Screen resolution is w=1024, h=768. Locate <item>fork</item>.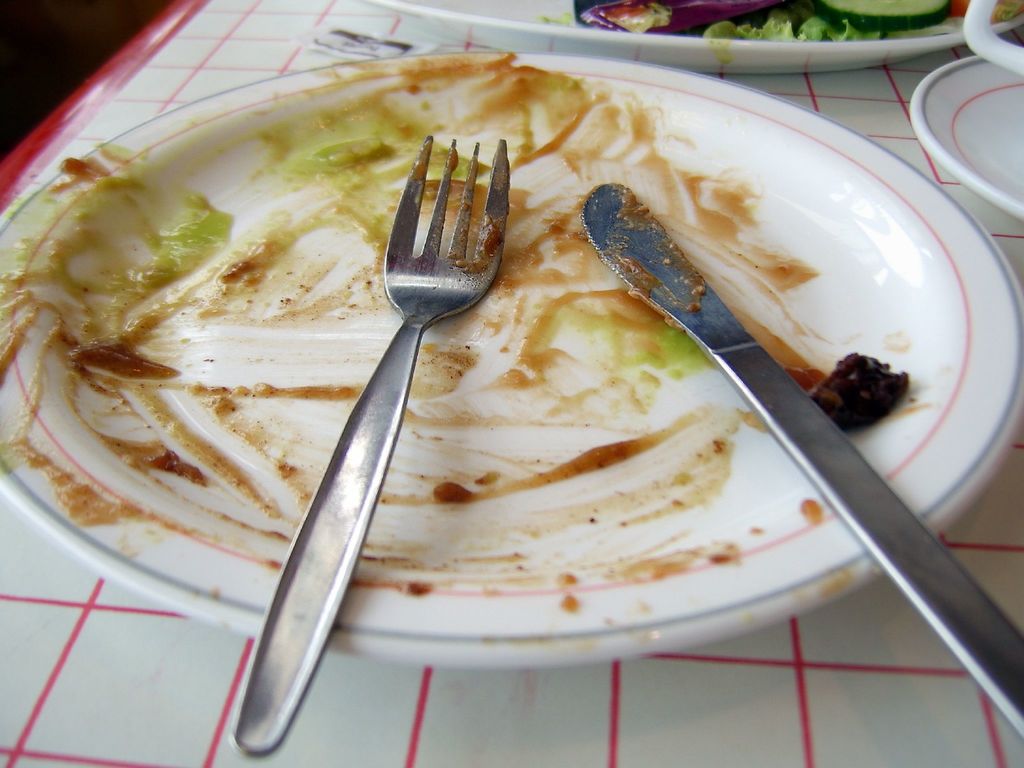
locate(250, 141, 488, 746).
